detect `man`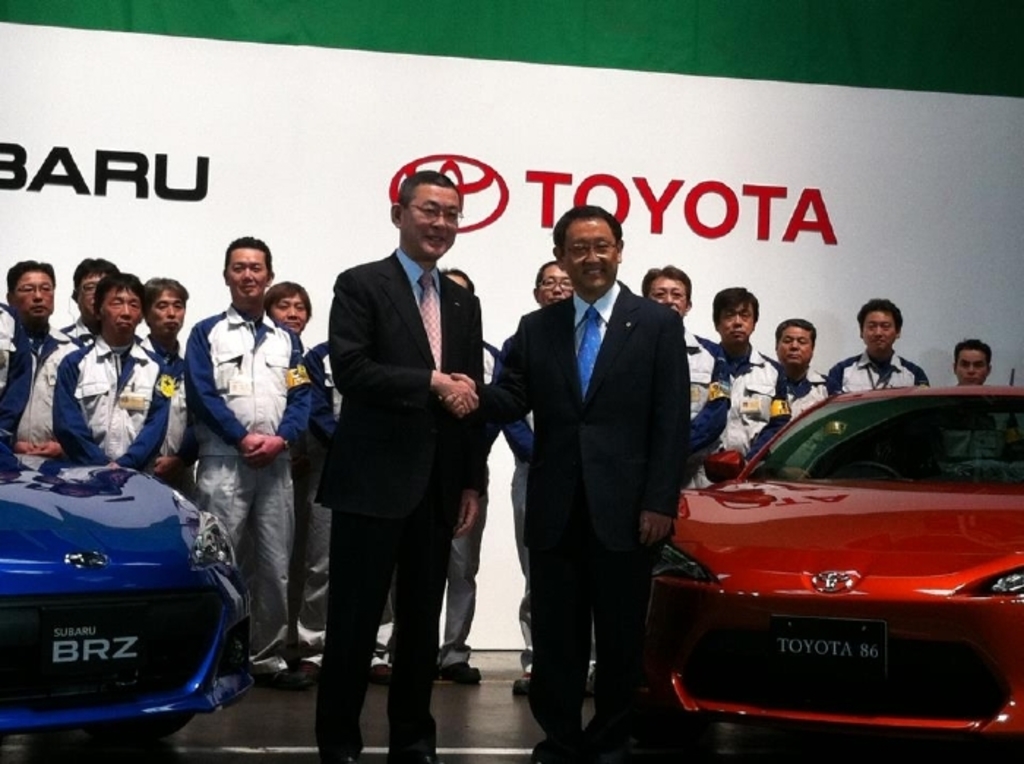
[x1=492, y1=205, x2=689, y2=763]
